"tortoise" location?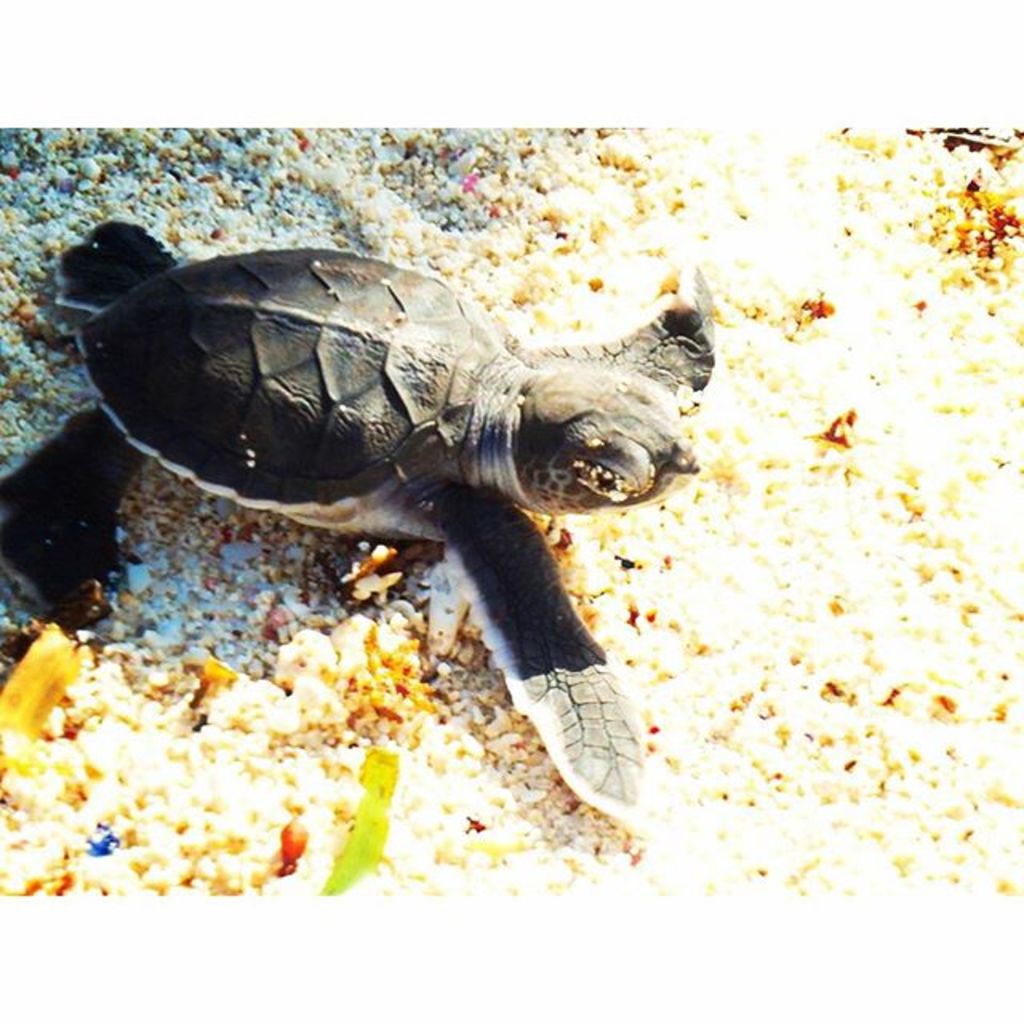
0, 213, 728, 837
